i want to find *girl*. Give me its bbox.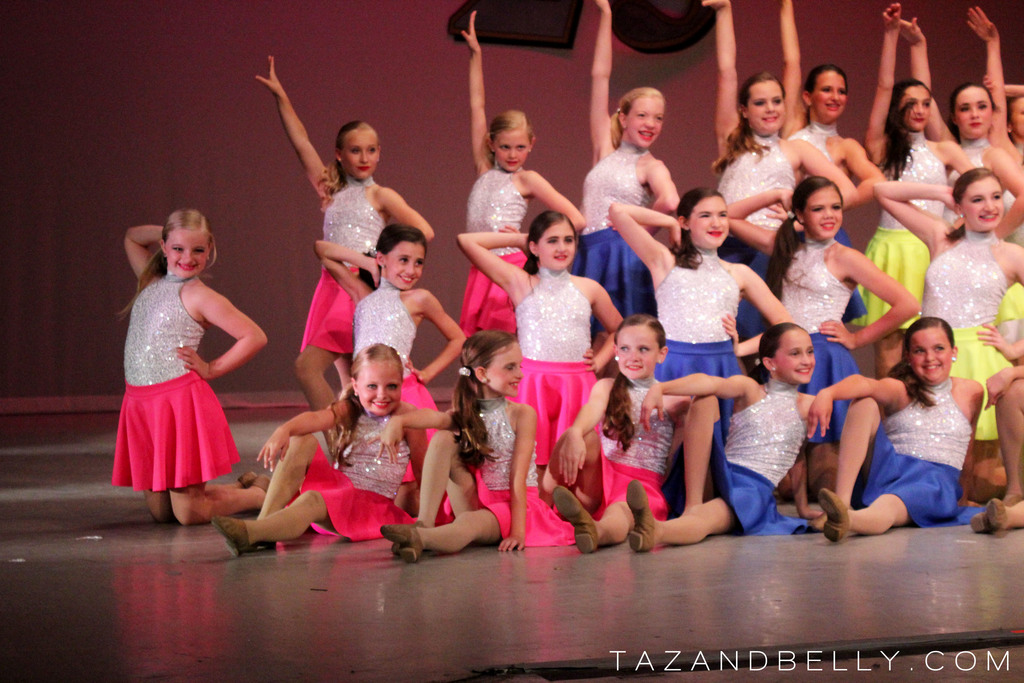
[254, 52, 436, 410].
